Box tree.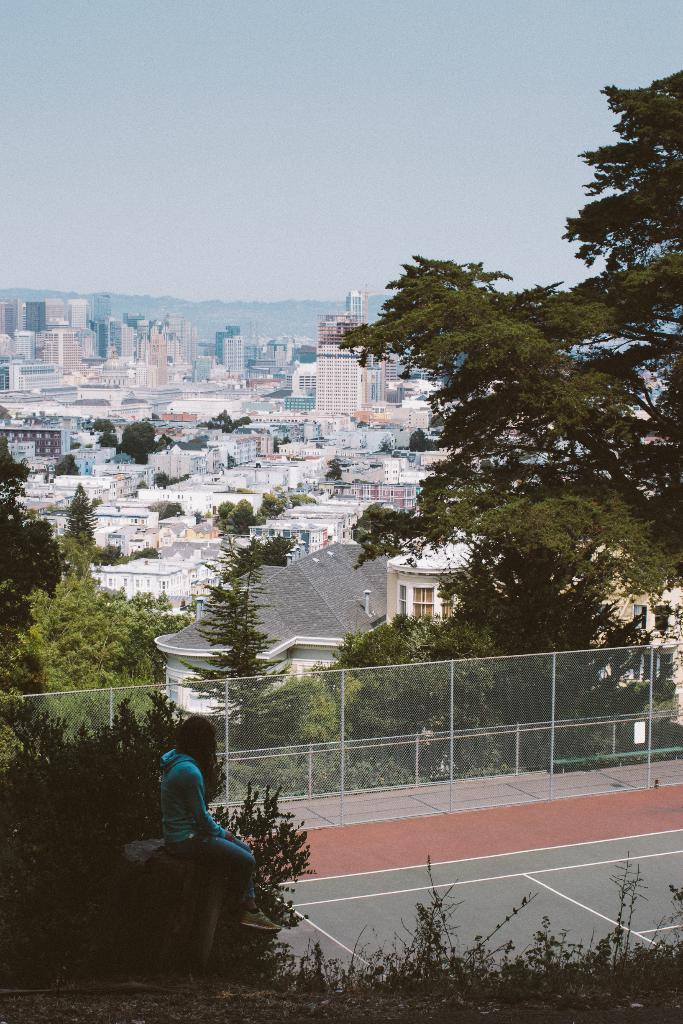
0:479:28:498.
